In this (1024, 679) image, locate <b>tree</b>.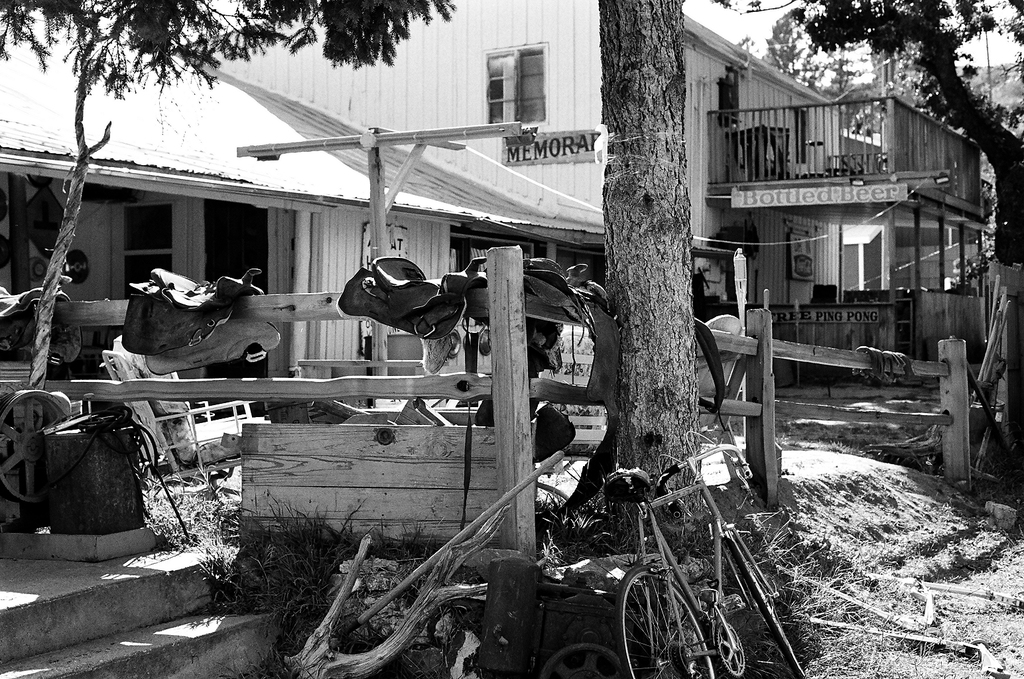
Bounding box: rect(739, 2, 879, 140).
